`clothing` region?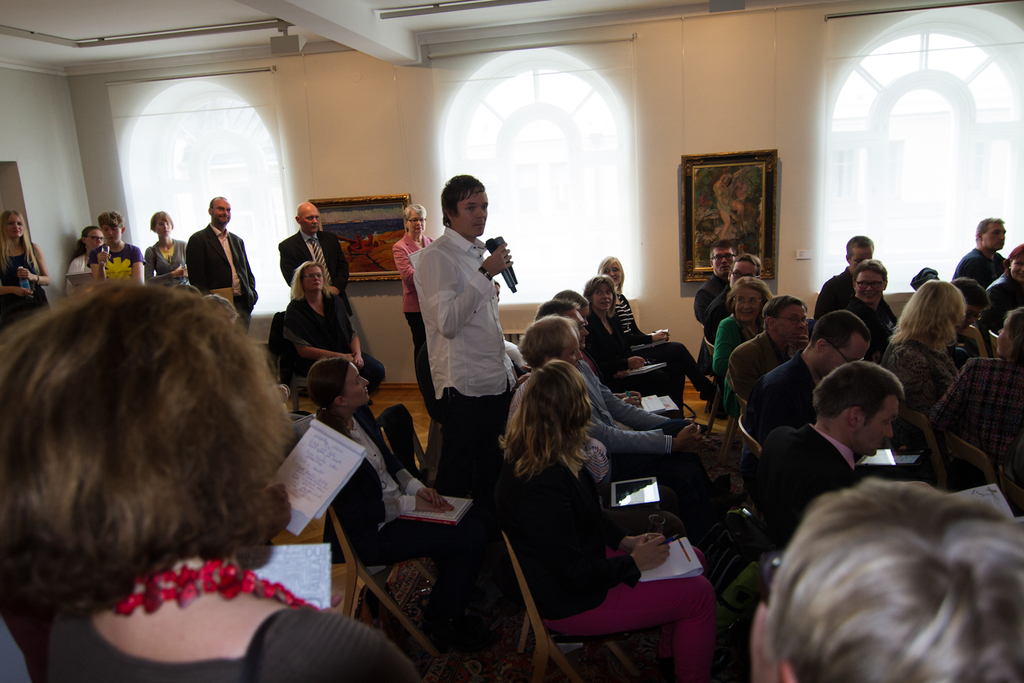
bbox(933, 352, 1023, 486)
